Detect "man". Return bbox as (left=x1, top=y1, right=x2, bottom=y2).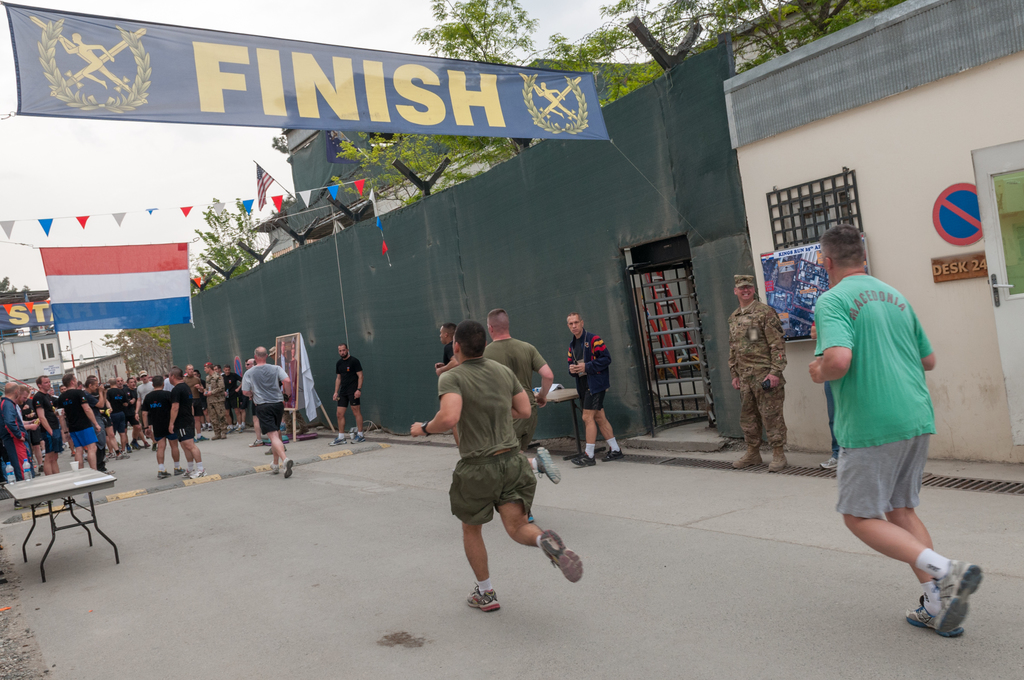
(left=222, top=361, right=243, bottom=432).
